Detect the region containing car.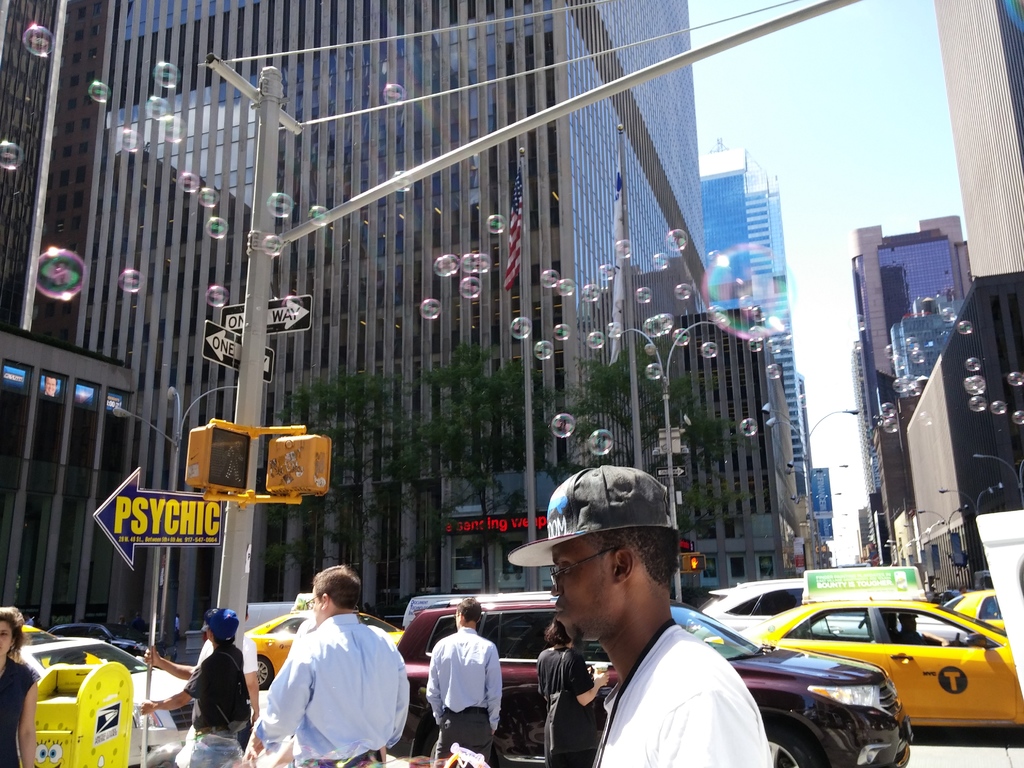
<bbox>17, 625, 199, 749</bbox>.
